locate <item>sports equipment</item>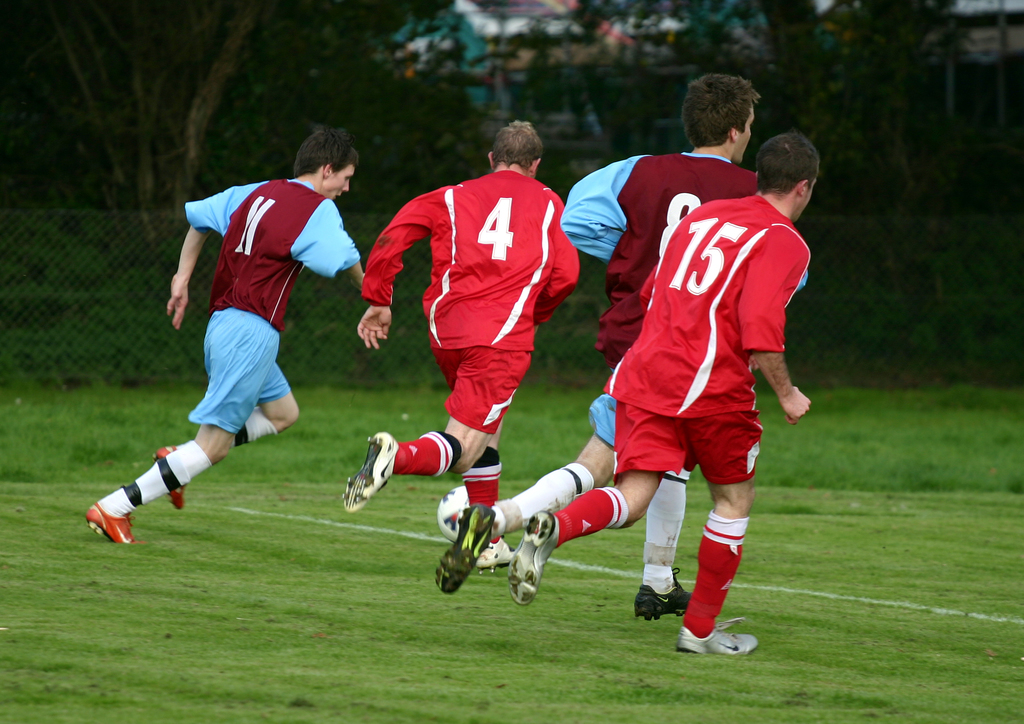
[86, 506, 146, 545]
